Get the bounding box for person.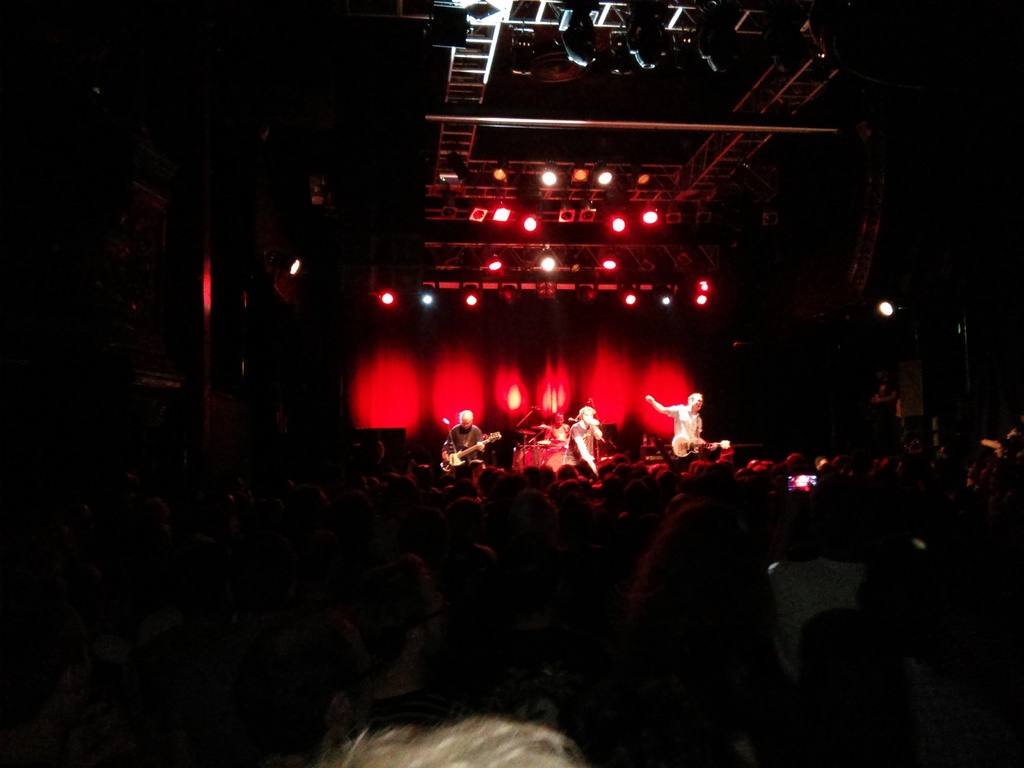
[651, 371, 719, 469].
